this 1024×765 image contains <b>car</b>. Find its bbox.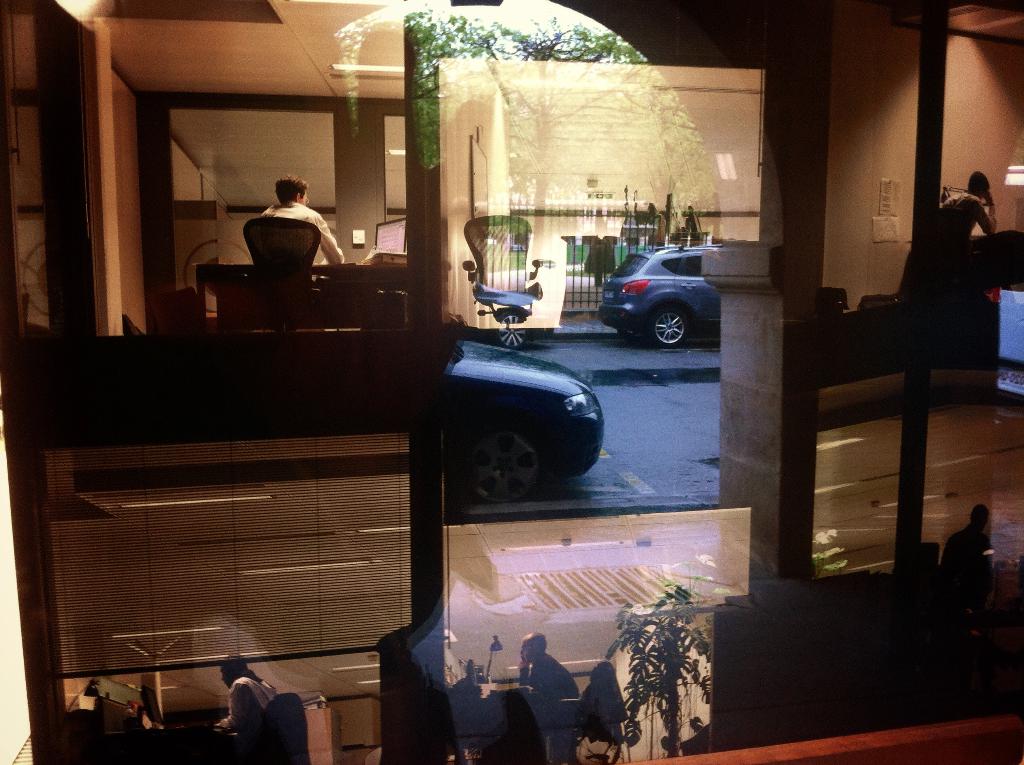
(582,239,726,349).
